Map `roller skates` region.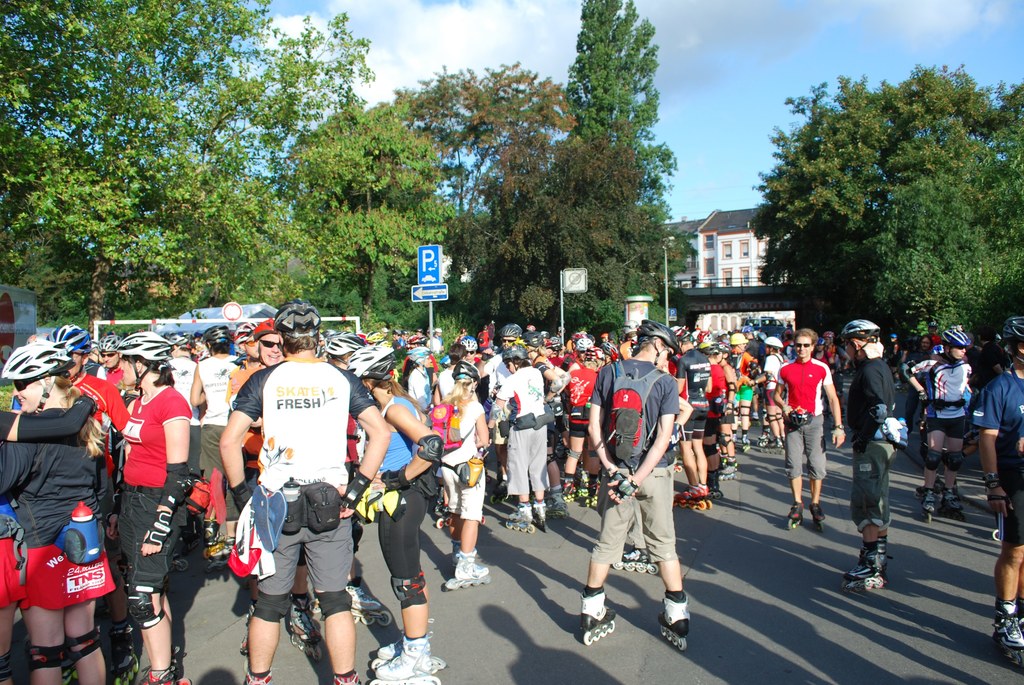
Mapped to (876, 535, 893, 568).
